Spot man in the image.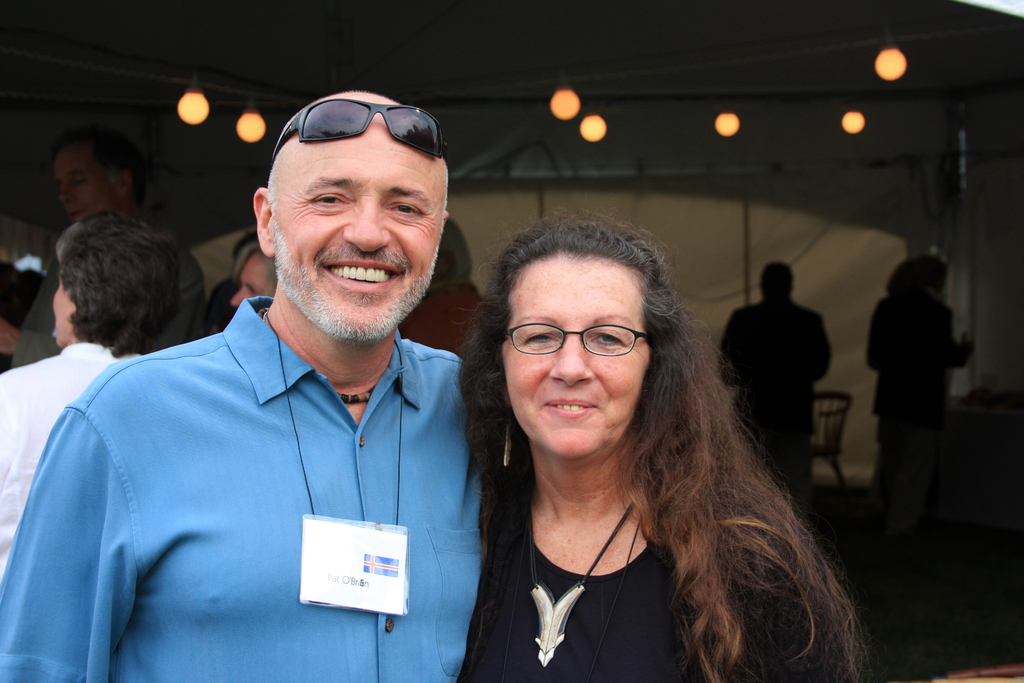
man found at pyautogui.locateOnScreen(40, 85, 540, 669).
